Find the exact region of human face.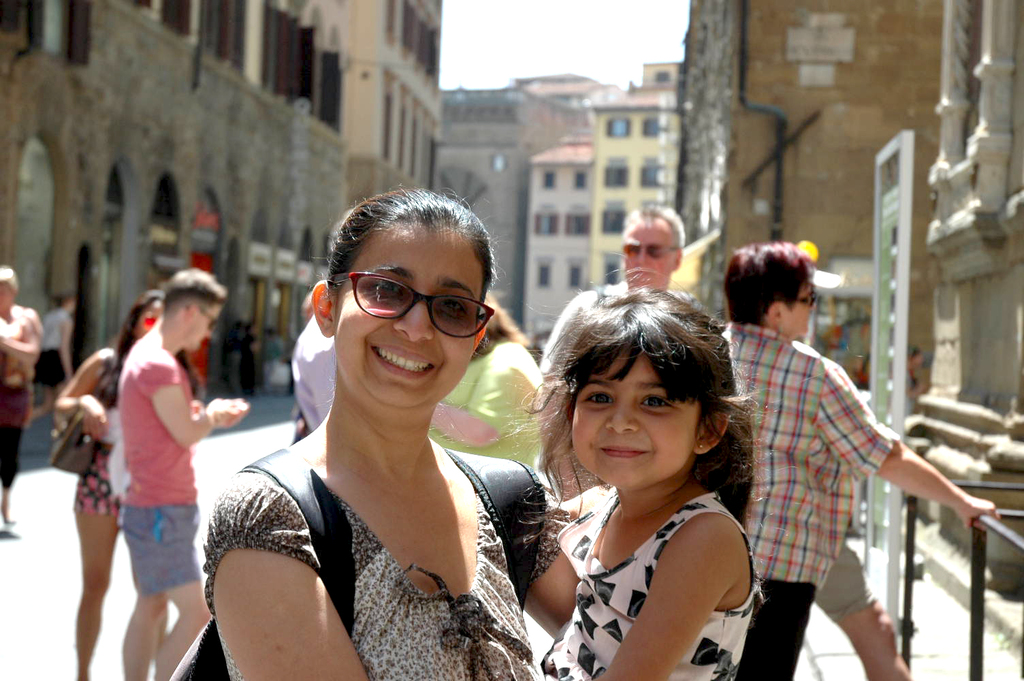
Exact region: {"left": 1, "top": 283, "right": 10, "bottom": 316}.
